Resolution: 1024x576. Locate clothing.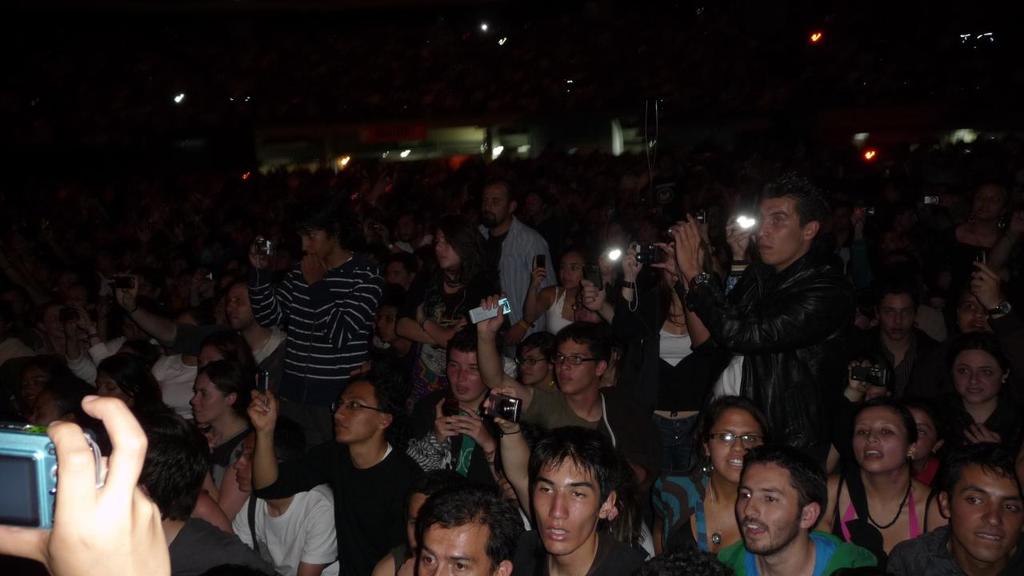
box=[242, 236, 383, 424].
